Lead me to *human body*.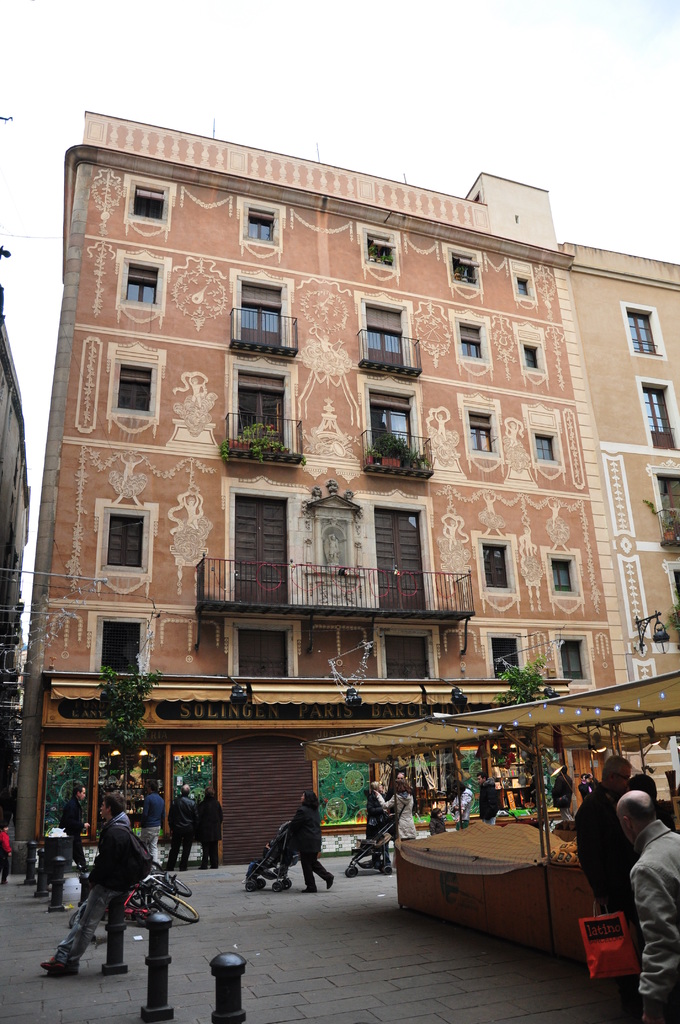
Lead to 60/799/106/870.
